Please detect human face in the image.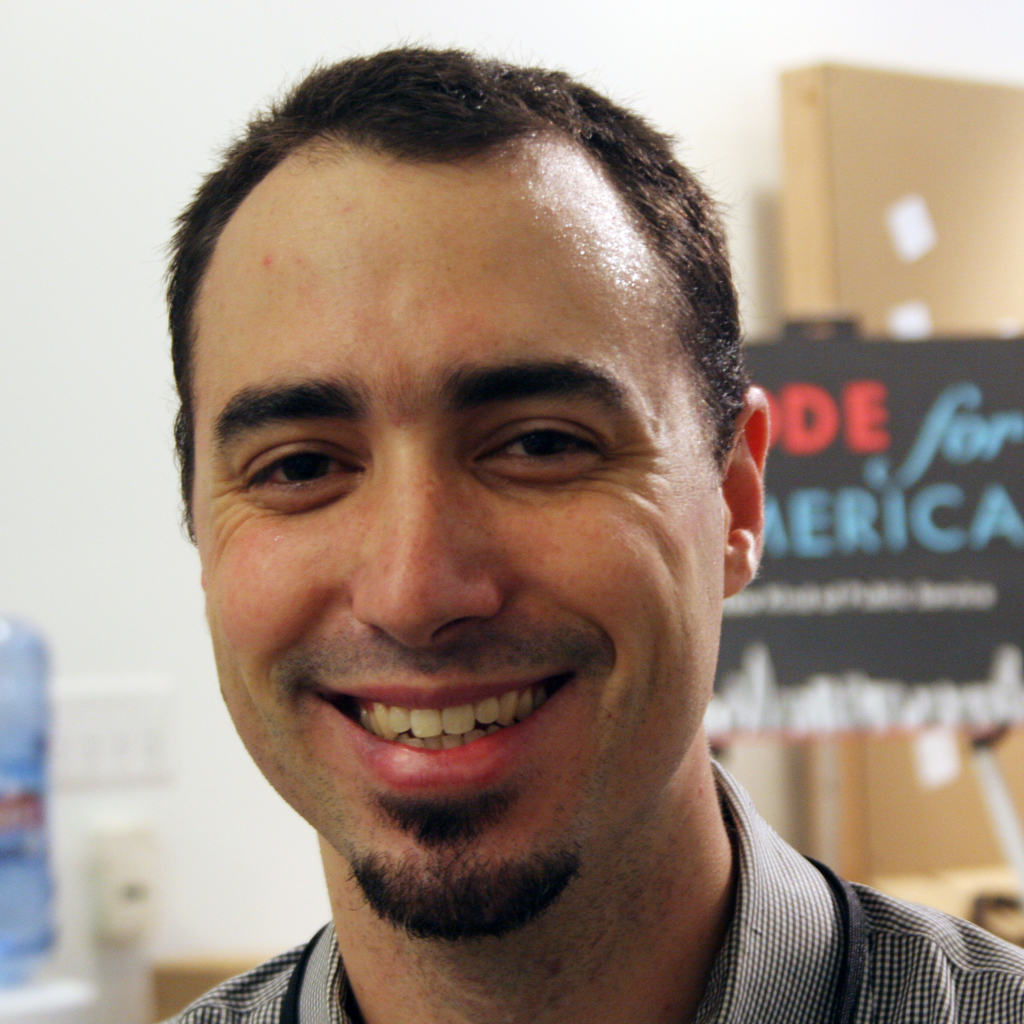
bbox=[195, 153, 732, 934].
